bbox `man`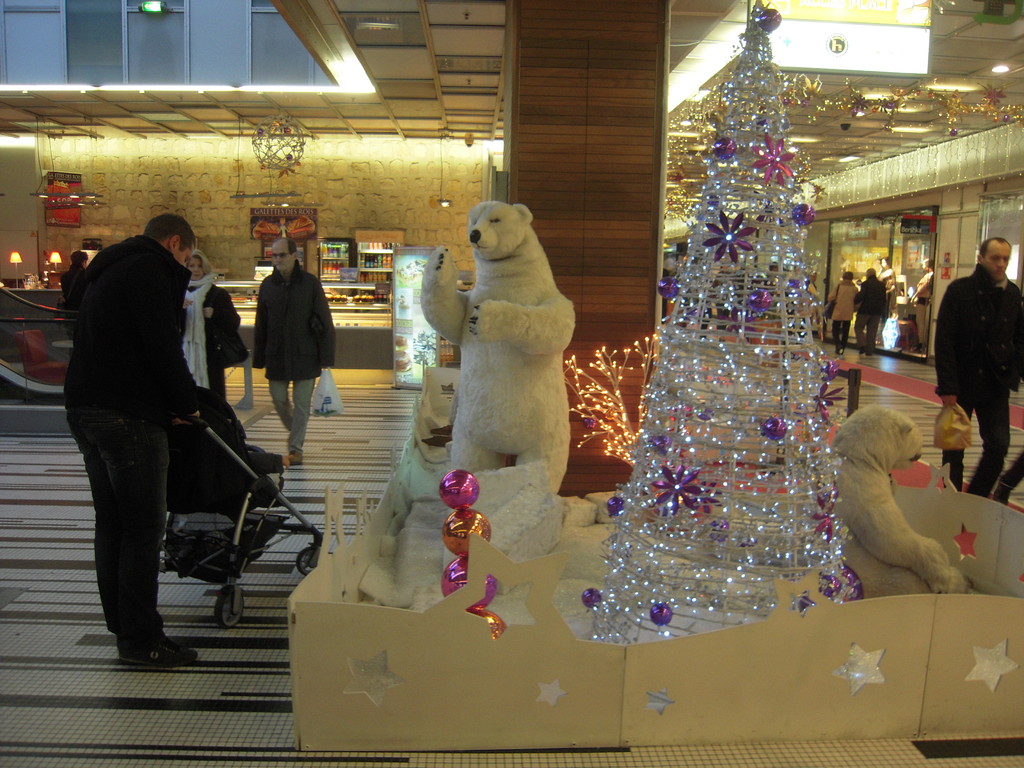
Rect(63, 194, 266, 644)
